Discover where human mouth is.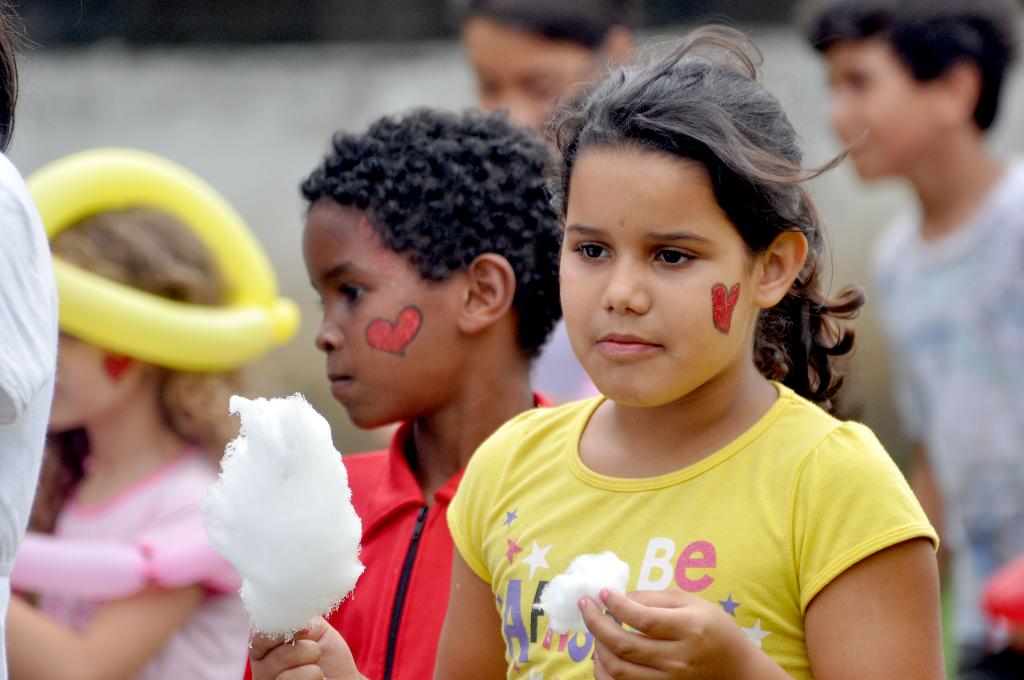
Discovered at {"x1": 593, "y1": 328, "x2": 670, "y2": 361}.
